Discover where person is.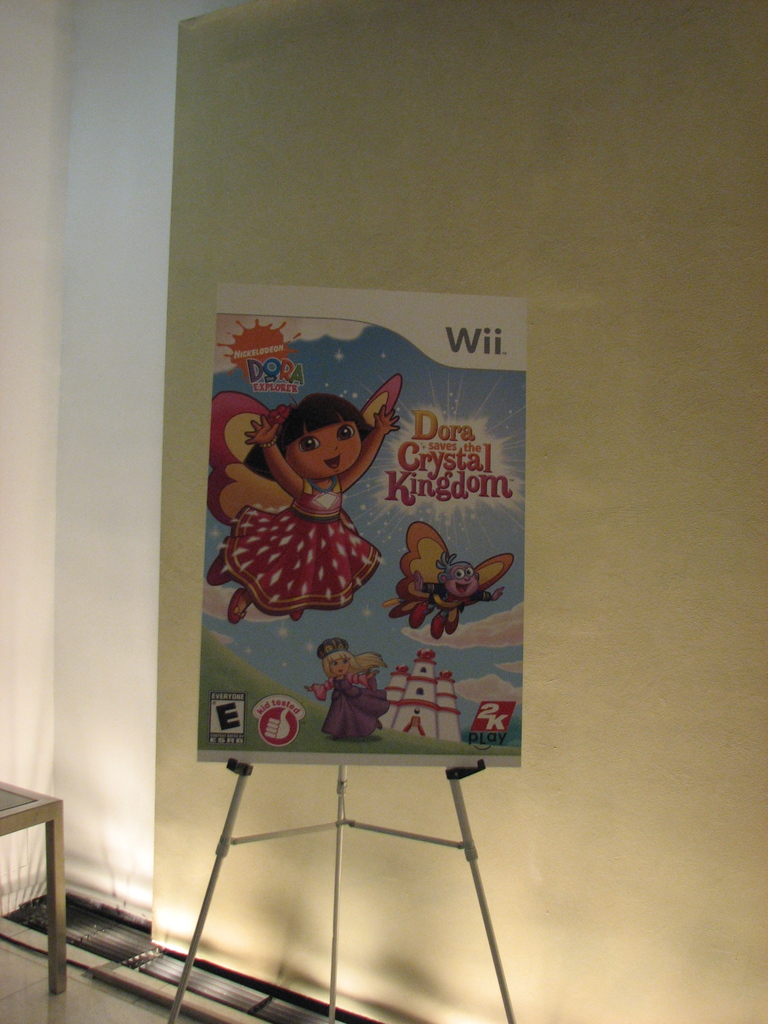
Discovered at [219, 378, 401, 625].
